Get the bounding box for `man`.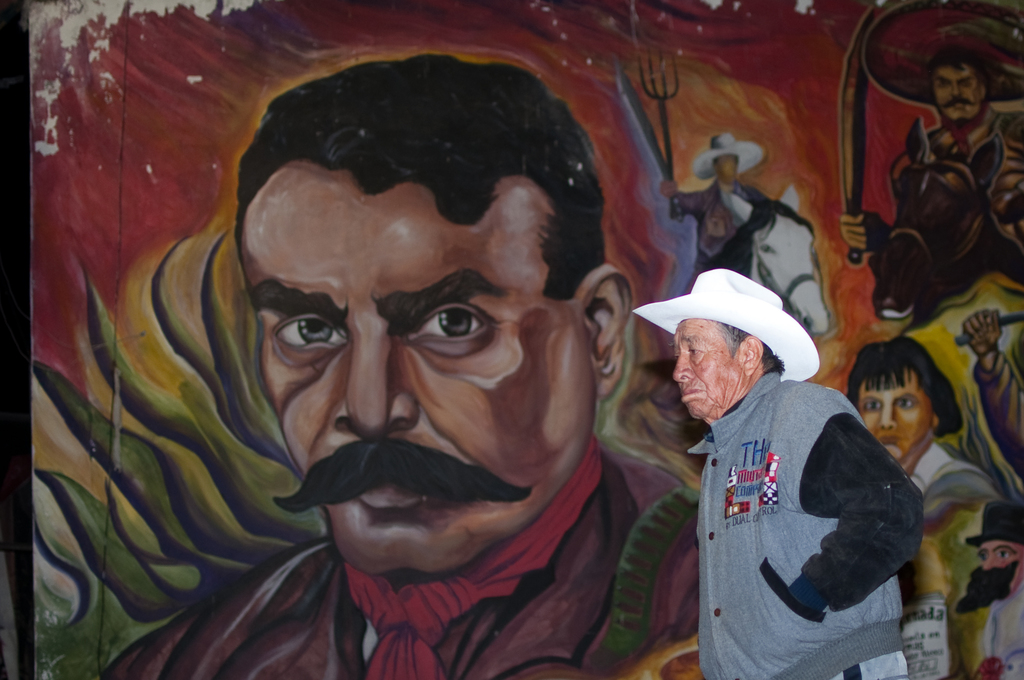
{"x1": 959, "y1": 492, "x2": 1023, "y2": 679}.
